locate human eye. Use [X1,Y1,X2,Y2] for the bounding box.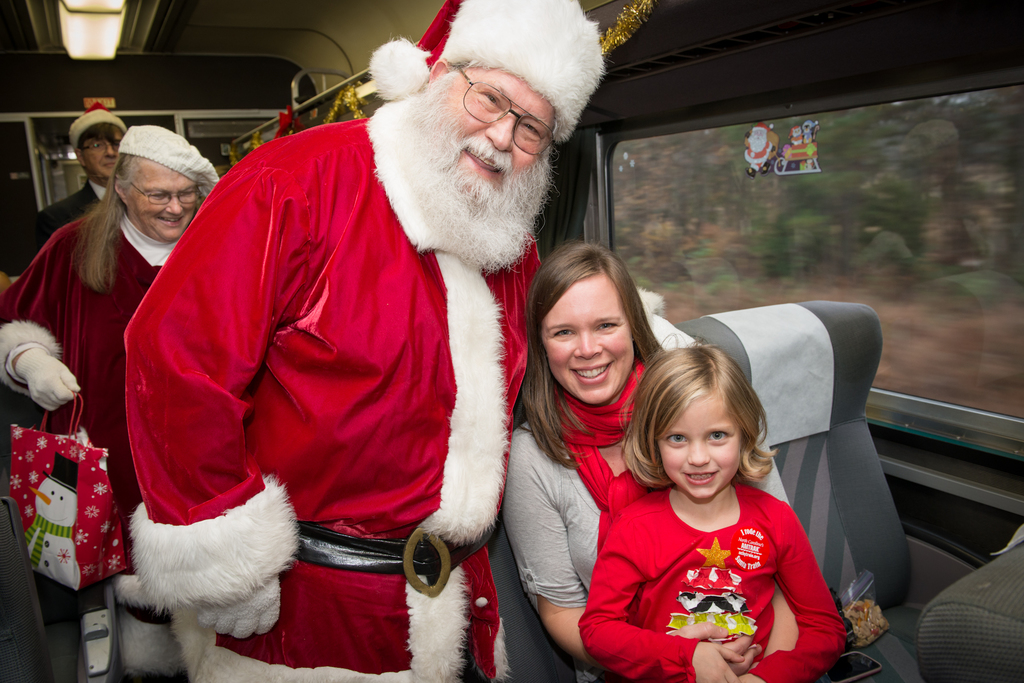
[181,185,200,197].
